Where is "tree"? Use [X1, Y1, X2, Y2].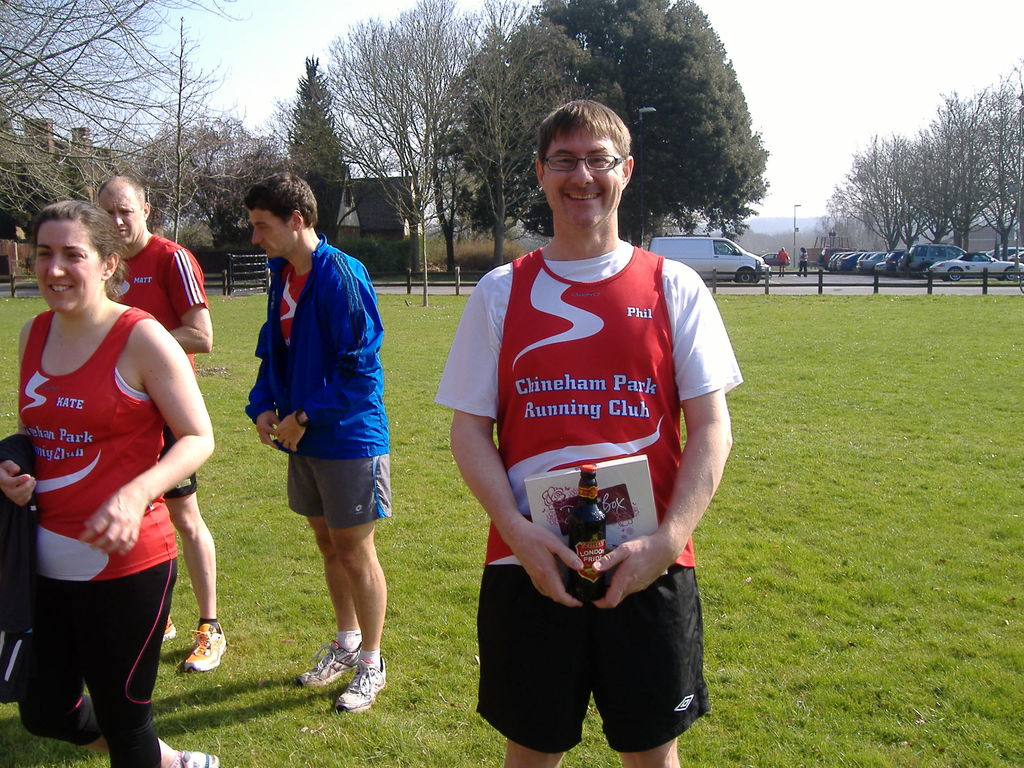
[841, 84, 999, 266].
